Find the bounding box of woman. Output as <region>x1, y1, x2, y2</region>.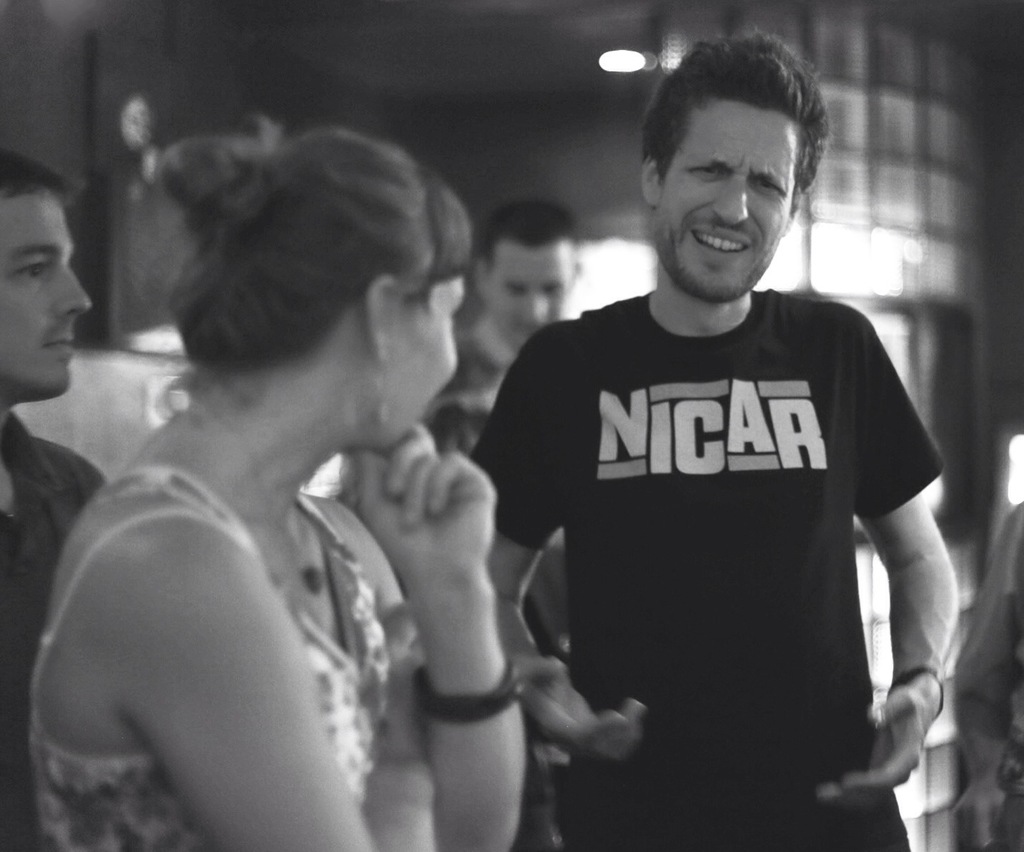
<region>29, 94, 616, 851</region>.
